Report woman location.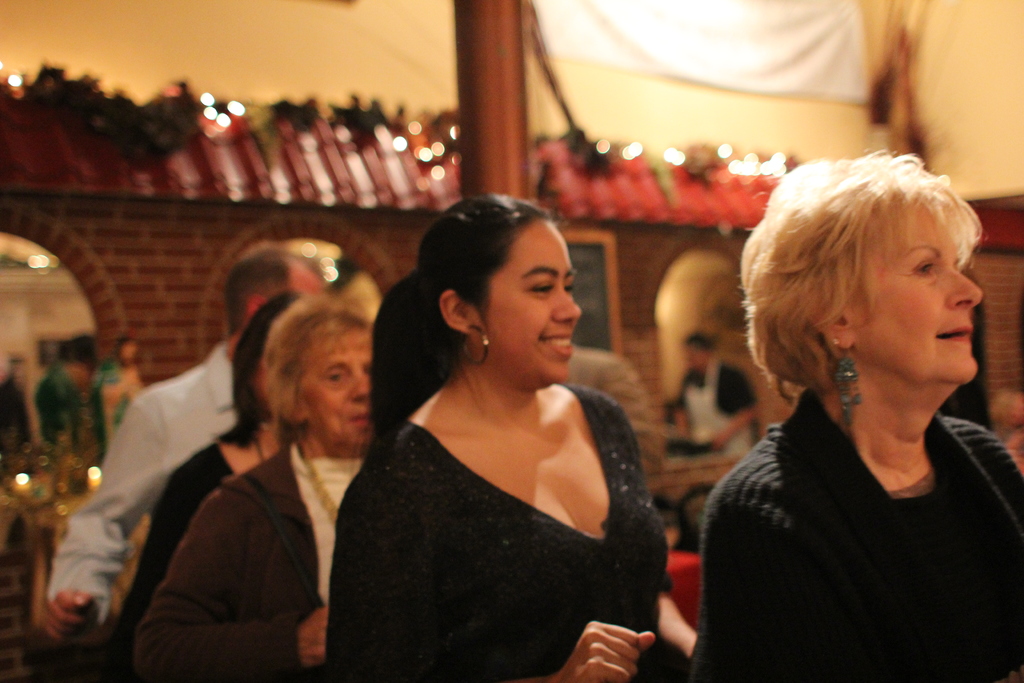
Report: <region>689, 158, 1023, 682</region>.
